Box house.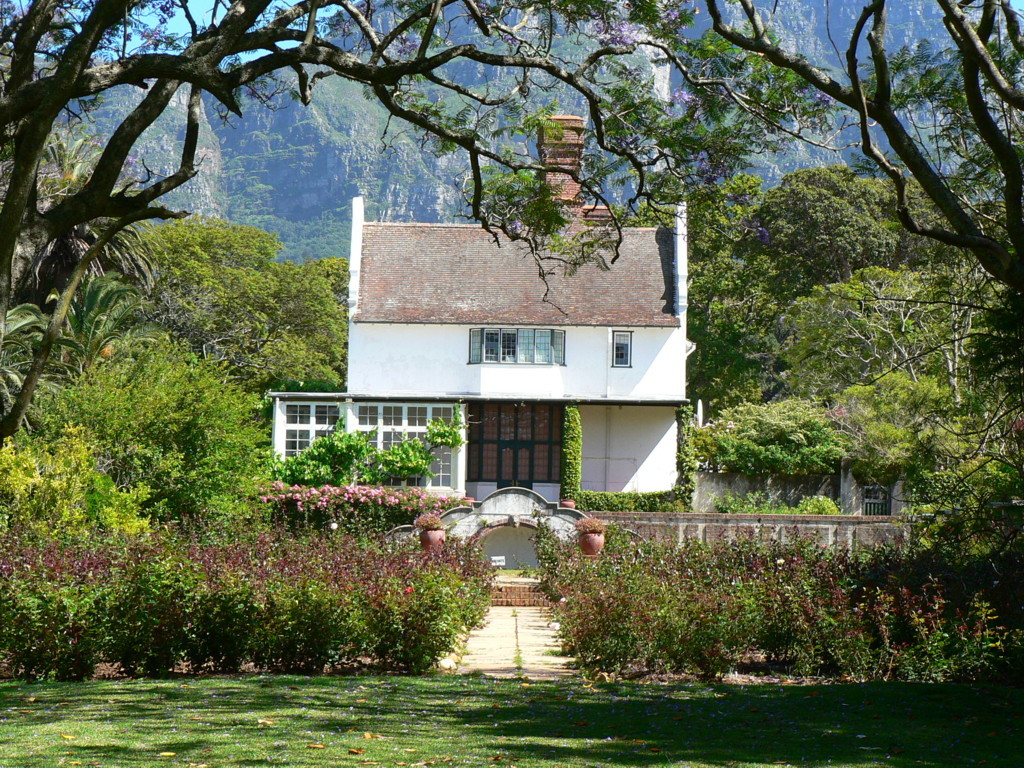
pyautogui.locateOnScreen(263, 116, 690, 505).
